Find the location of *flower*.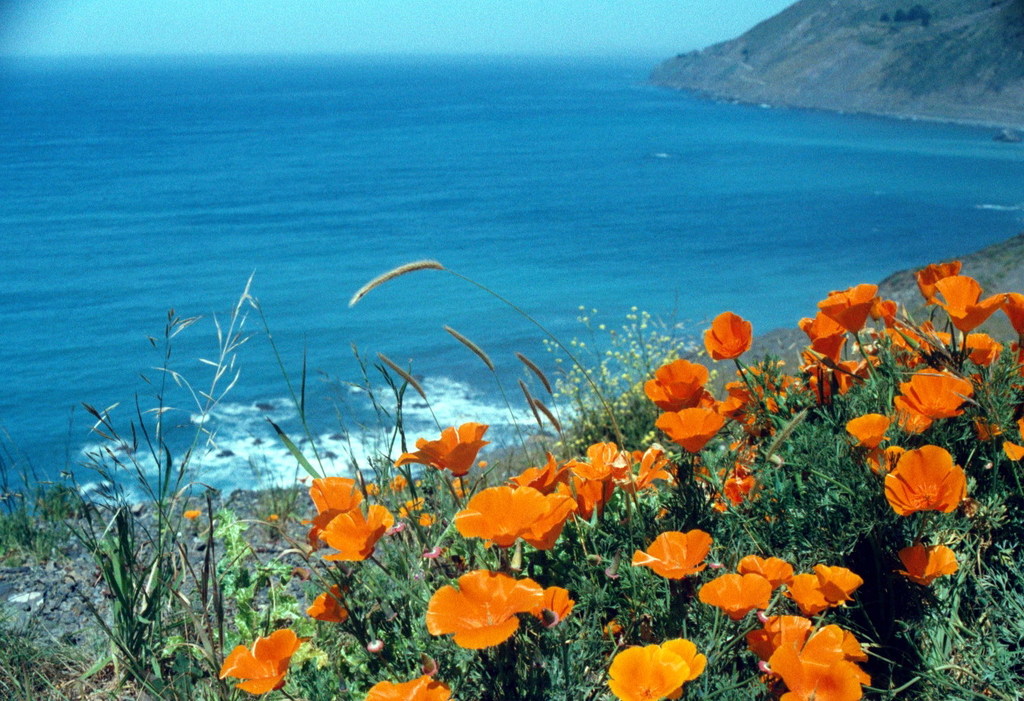
Location: 300 465 364 548.
